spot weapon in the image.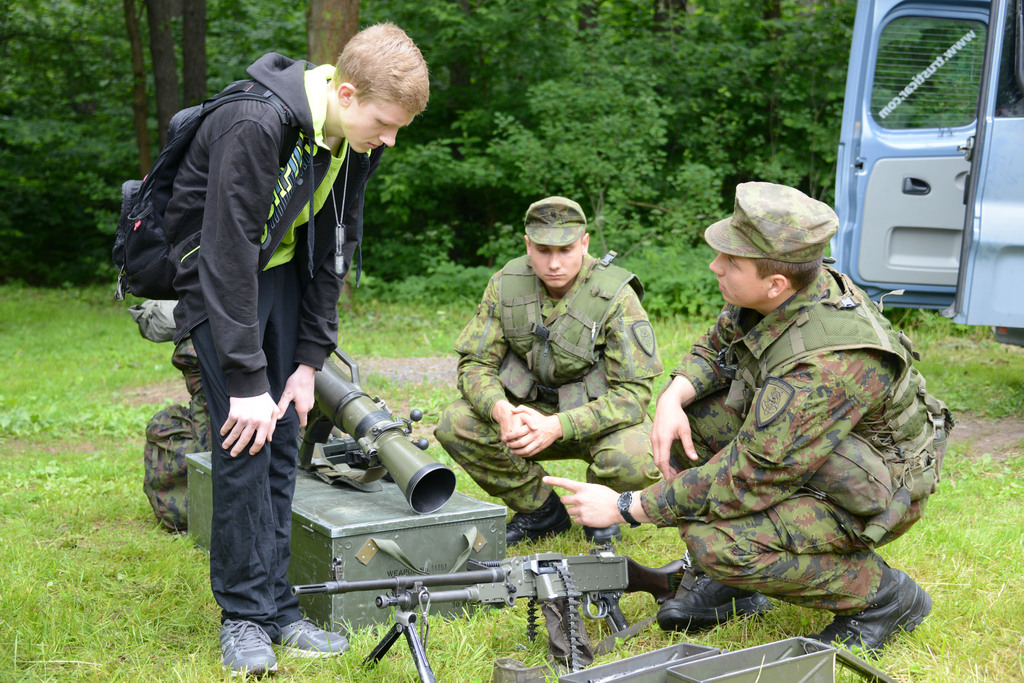
weapon found at pyautogui.locateOnScreen(295, 554, 688, 682).
